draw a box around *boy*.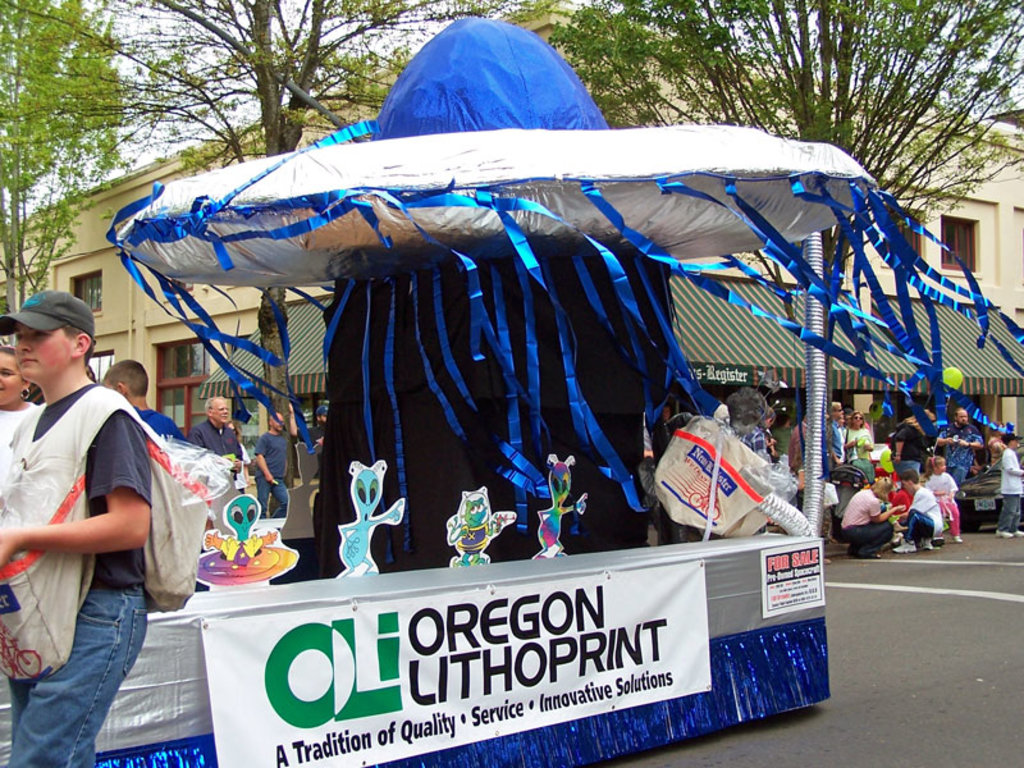
{"left": 0, "top": 285, "right": 210, "bottom": 767}.
